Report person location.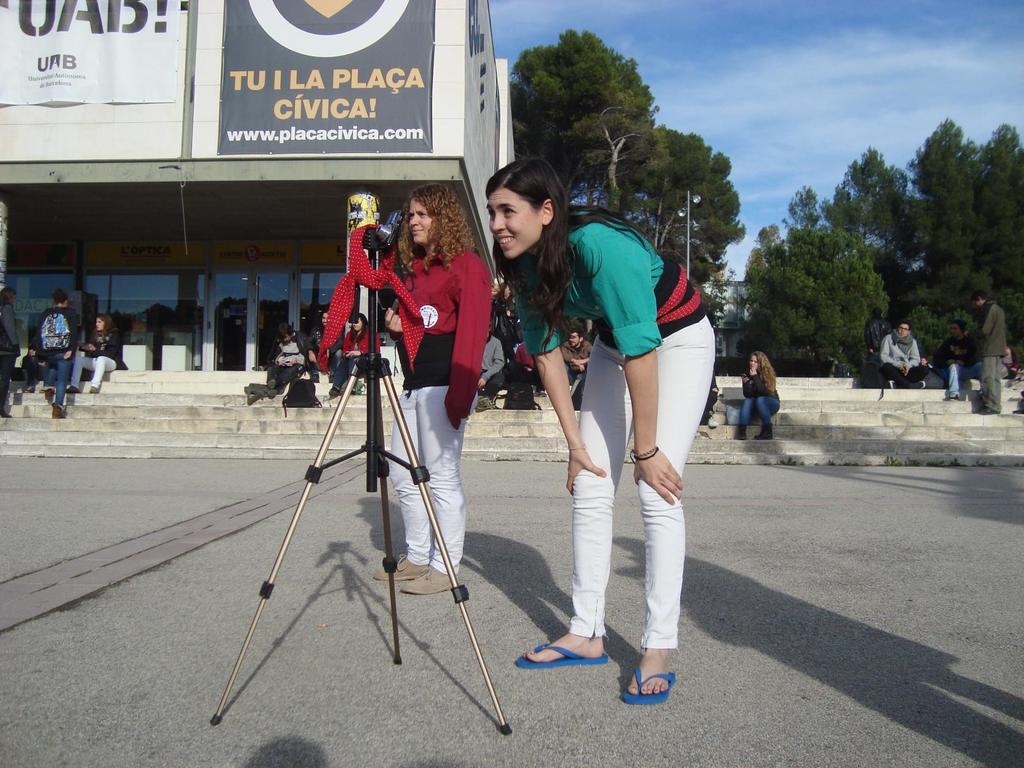
Report: 731/351/784/439.
